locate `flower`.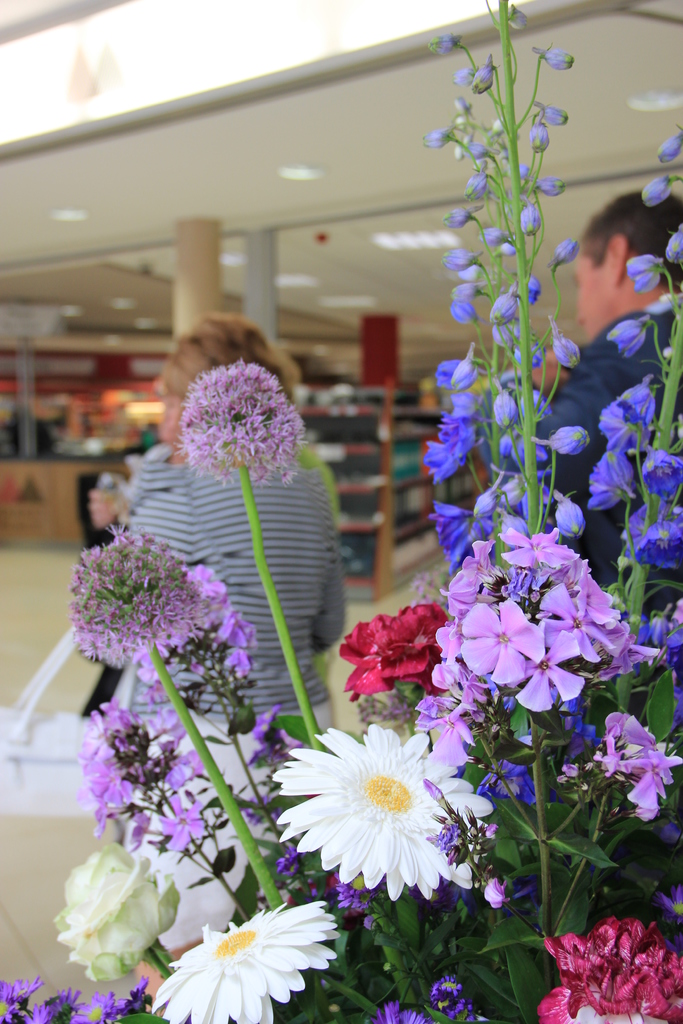
Bounding box: <box>528,917,682,1023</box>.
